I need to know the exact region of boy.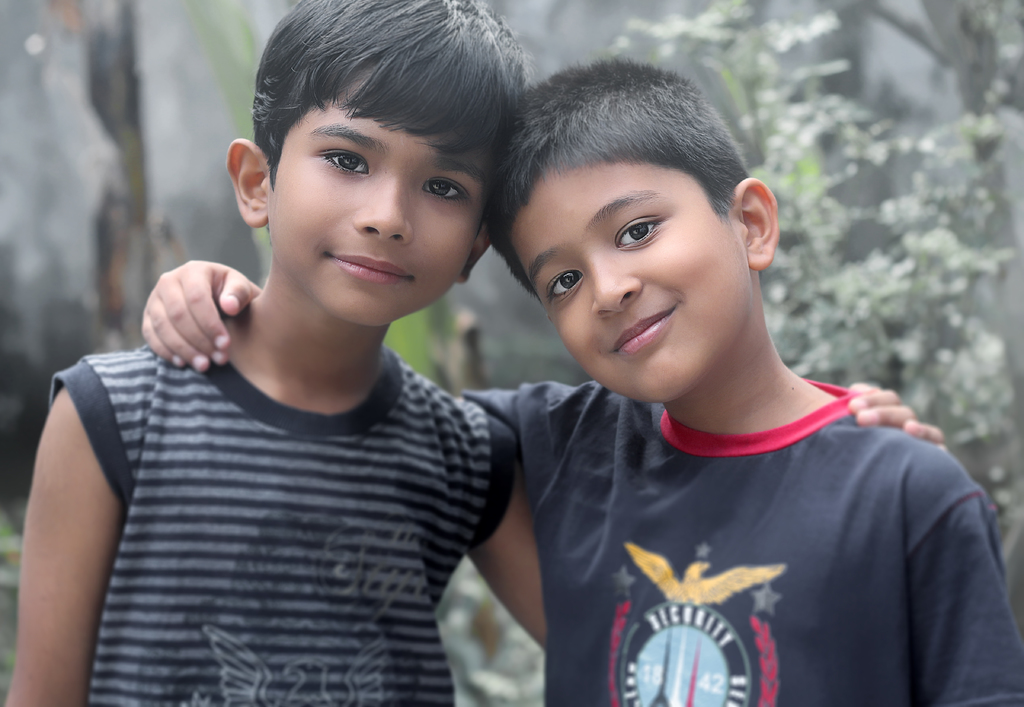
Region: 3 0 543 706.
